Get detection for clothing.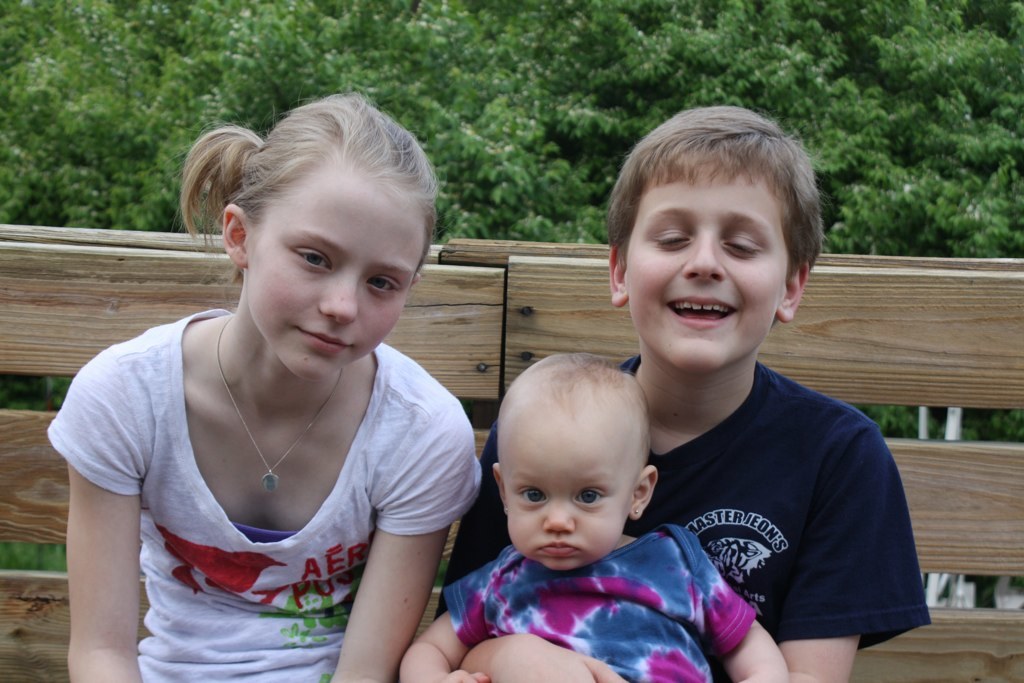
Detection: x1=42, y1=313, x2=478, y2=682.
